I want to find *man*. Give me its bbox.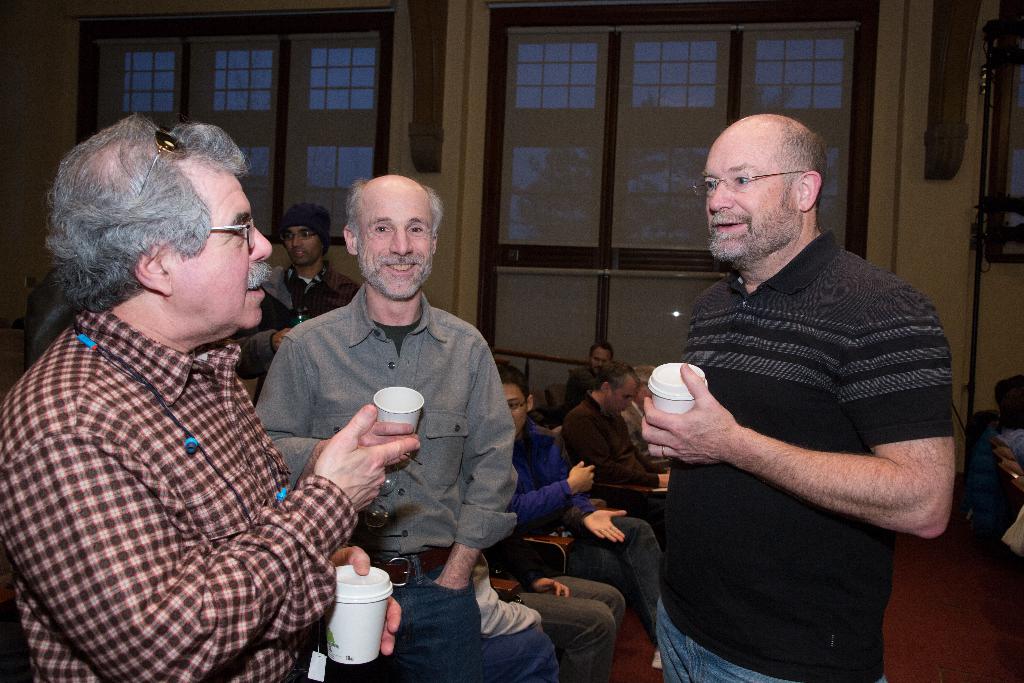
detection(472, 547, 561, 682).
